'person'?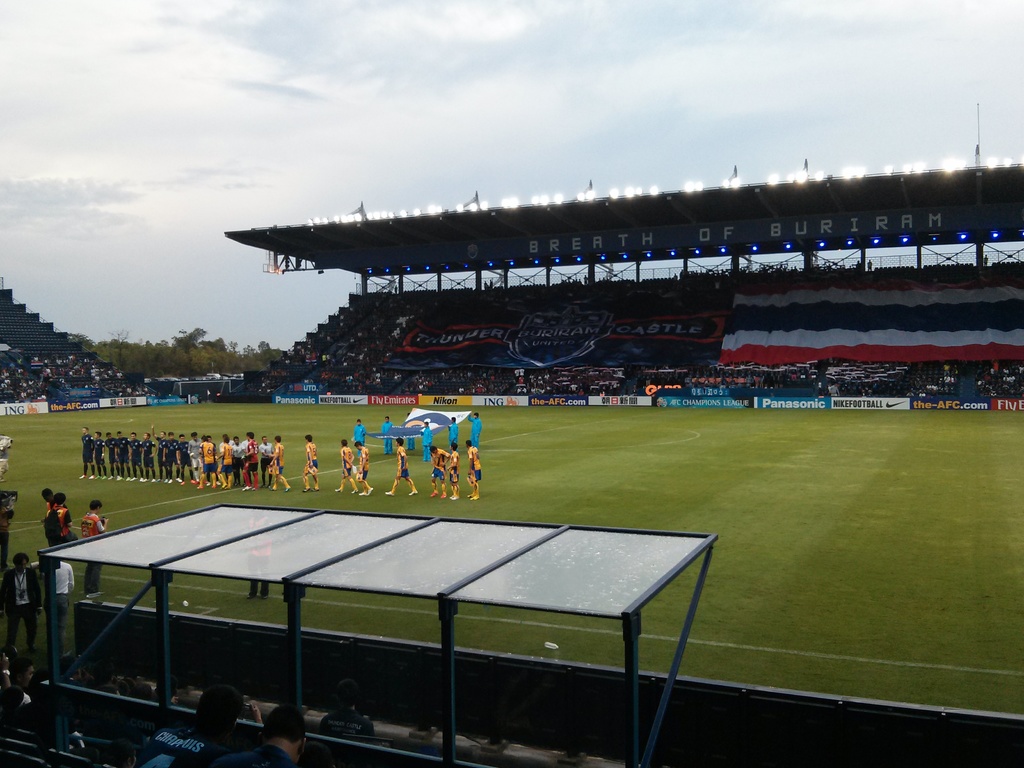
detection(105, 435, 116, 479)
